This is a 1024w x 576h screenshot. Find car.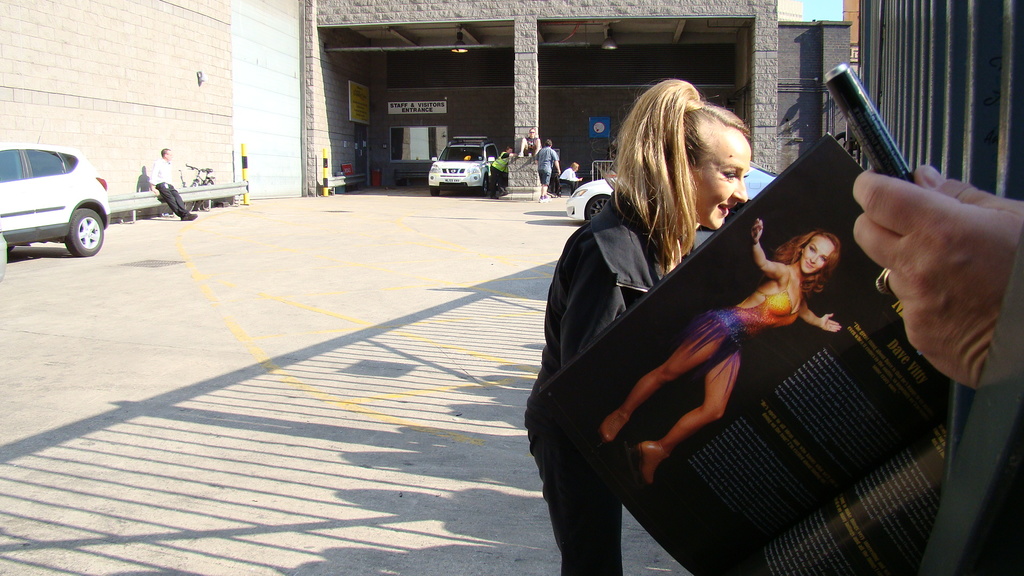
Bounding box: left=566, top=161, right=781, bottom=226.
